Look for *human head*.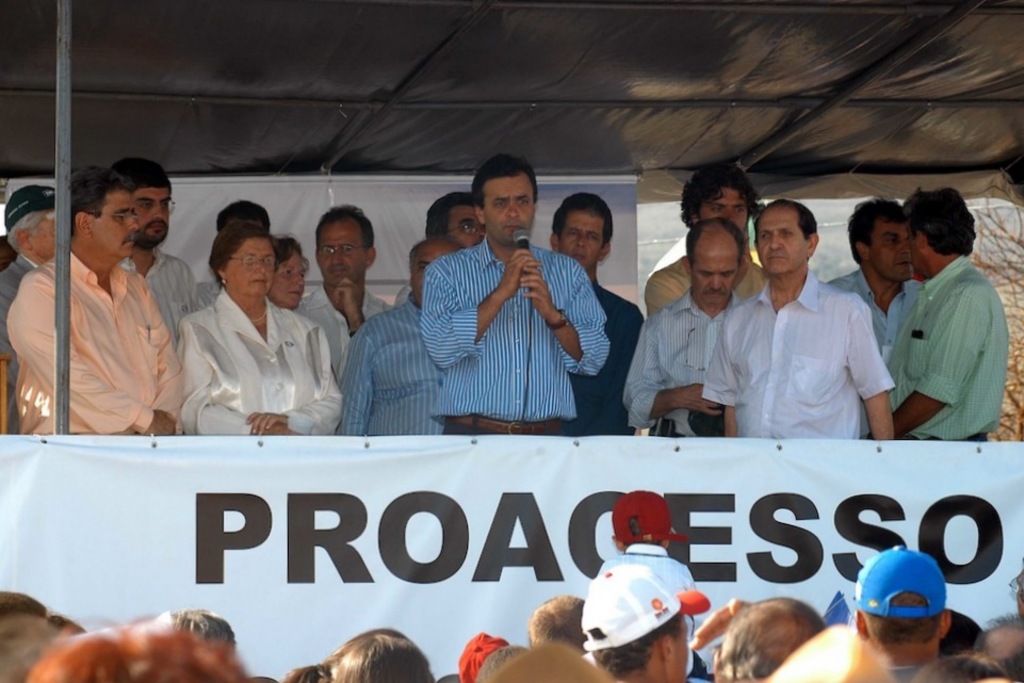
Found: 454, 625, 507, 682.
